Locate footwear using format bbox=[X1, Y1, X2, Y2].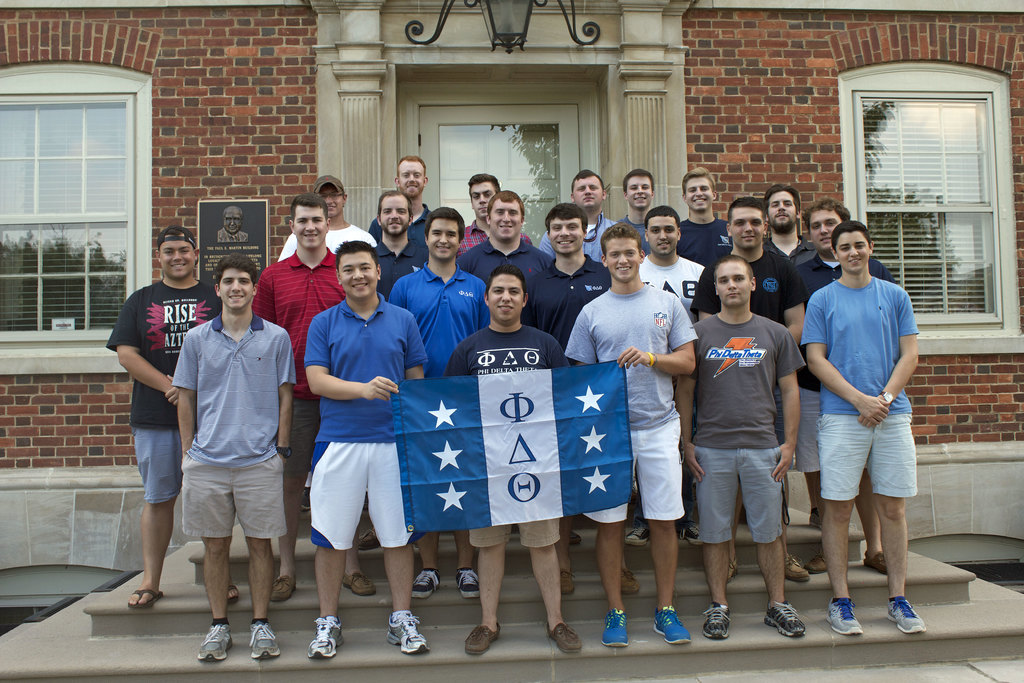
bbox=[651, 604, 688, 646].
